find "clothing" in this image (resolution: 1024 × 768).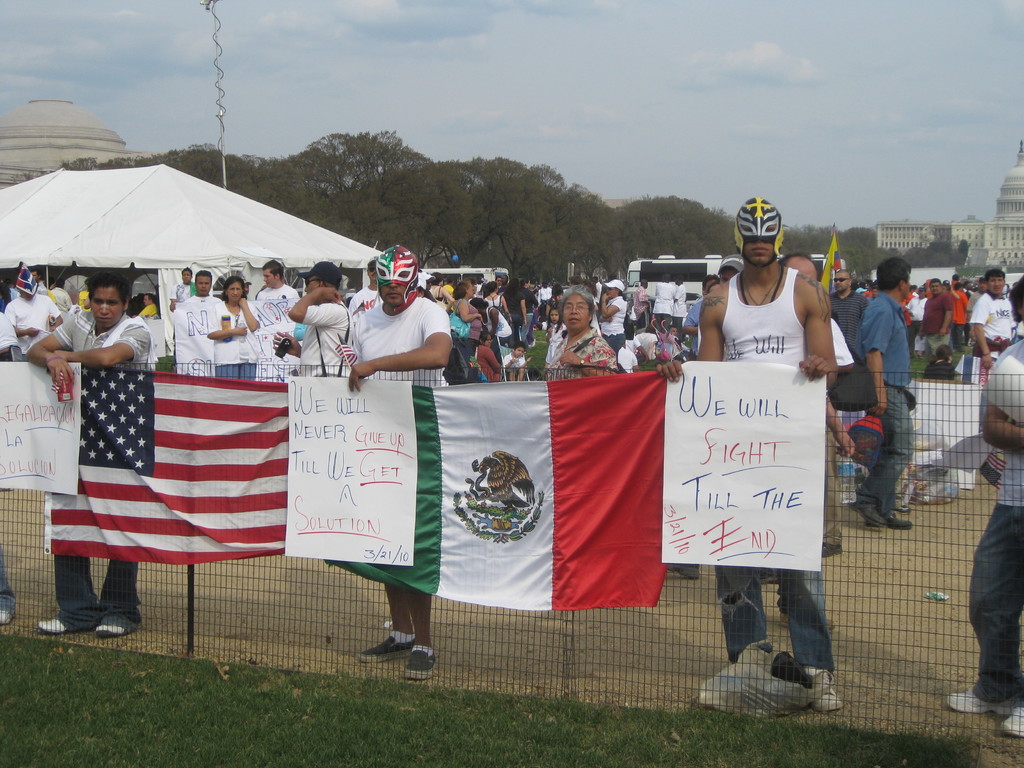
left=858, top=291, right=930, bottom=495.
